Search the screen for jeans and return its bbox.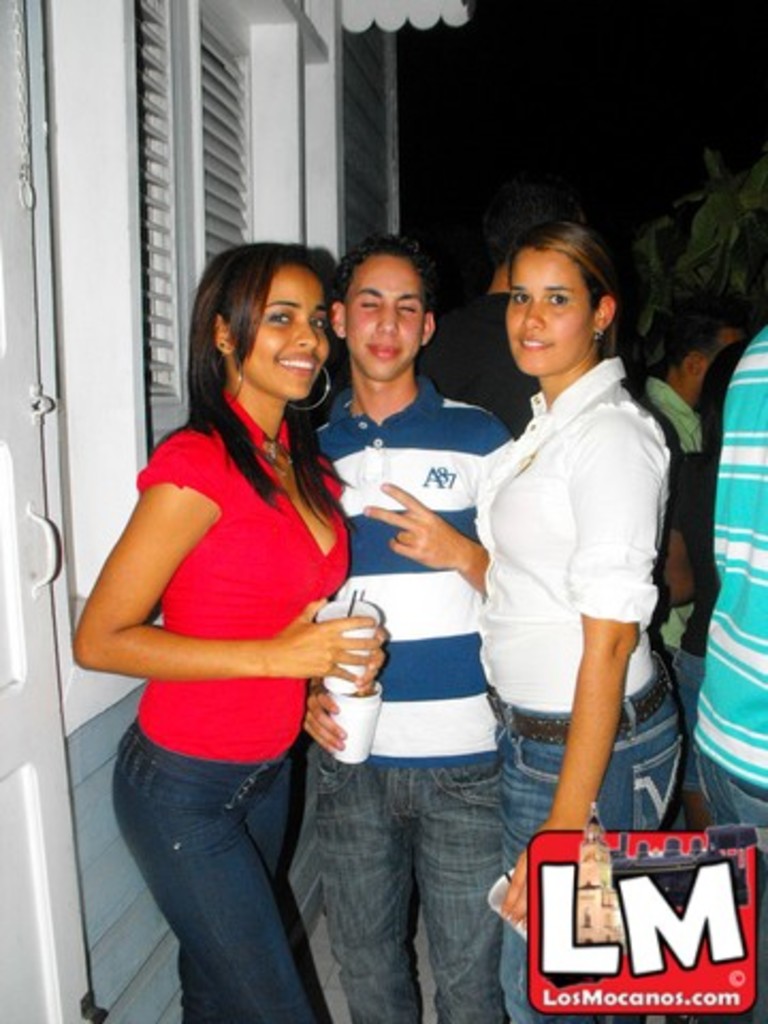
Found: (693, 745, 766, 875).
